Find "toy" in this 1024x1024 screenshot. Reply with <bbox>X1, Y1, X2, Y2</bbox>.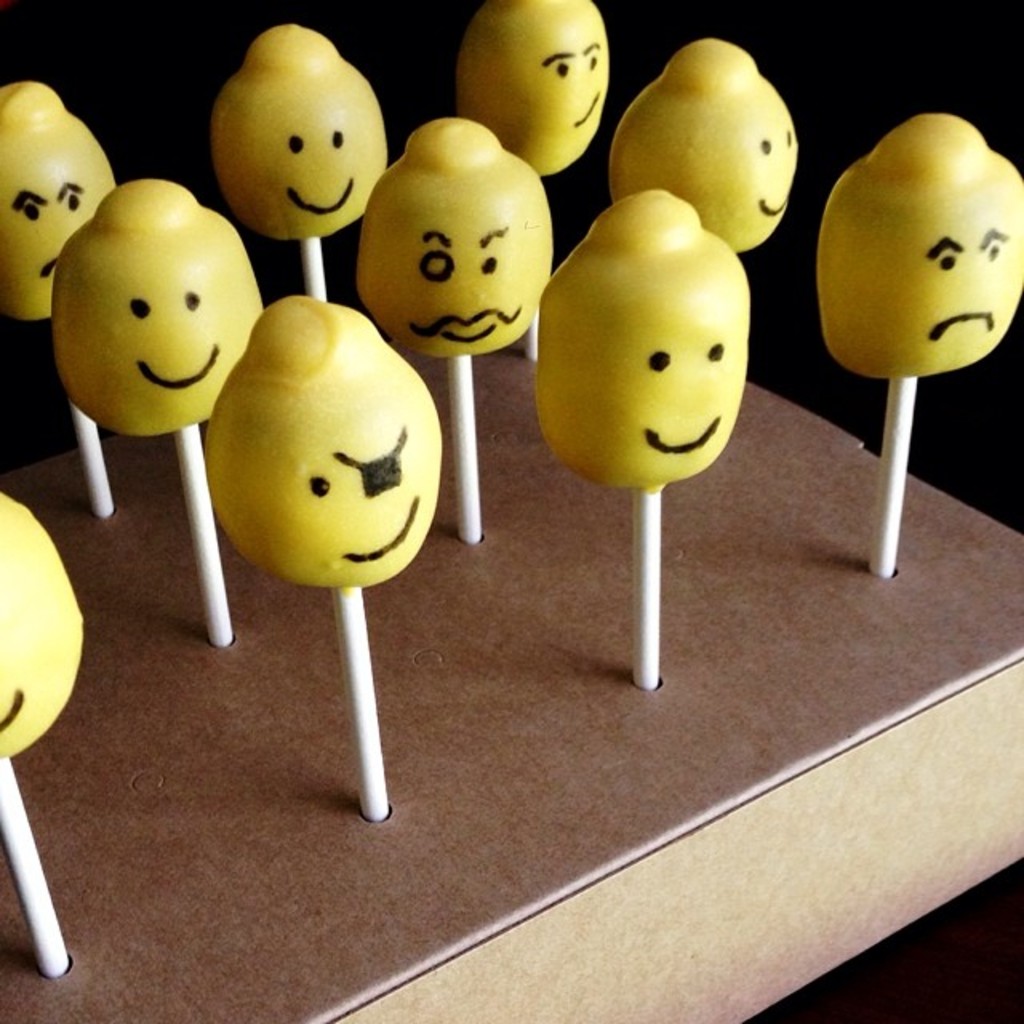
<bbox>354, 117, 547, 546</bbox>.
